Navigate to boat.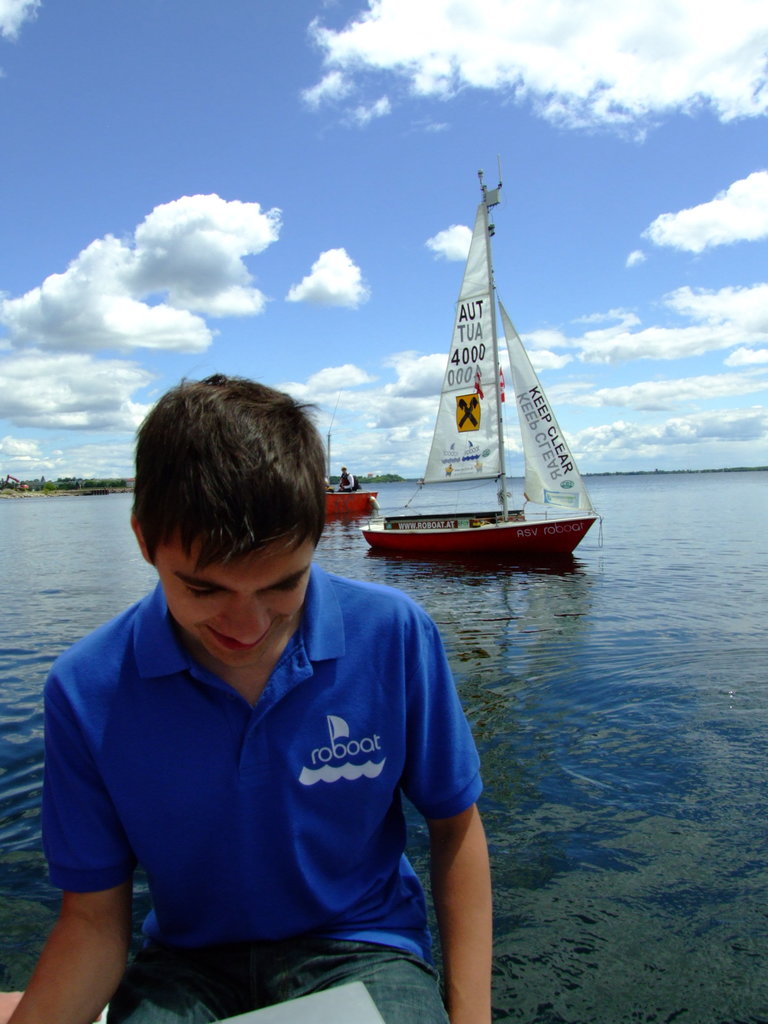
Navigation target: 359:156:611:559.
